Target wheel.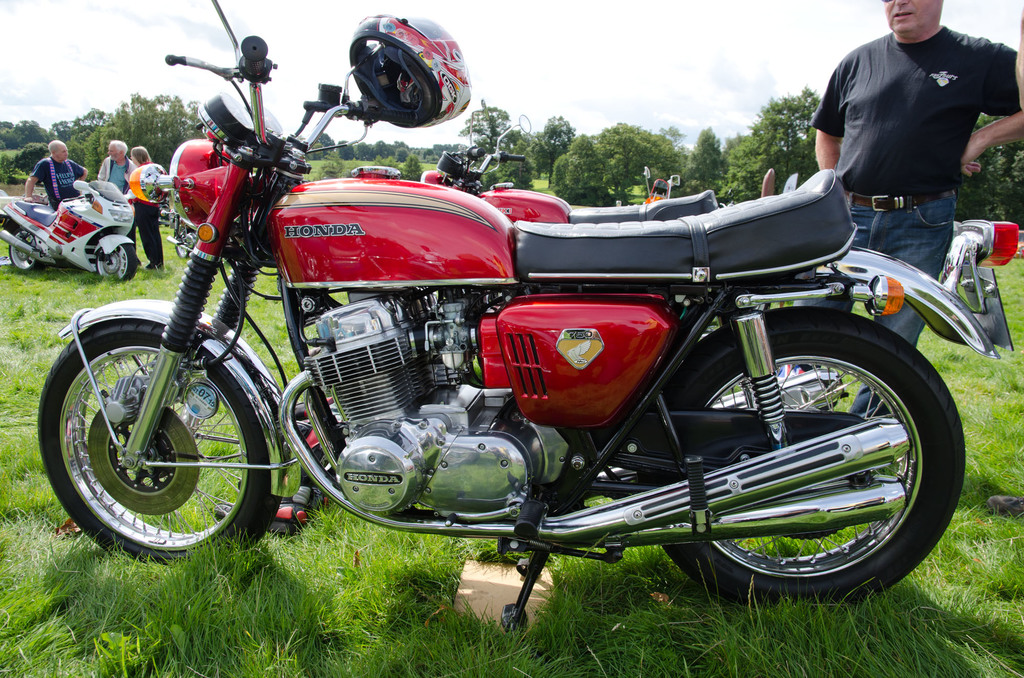
Target region: <bbox>8, 231, 45, 272</bbox>.
